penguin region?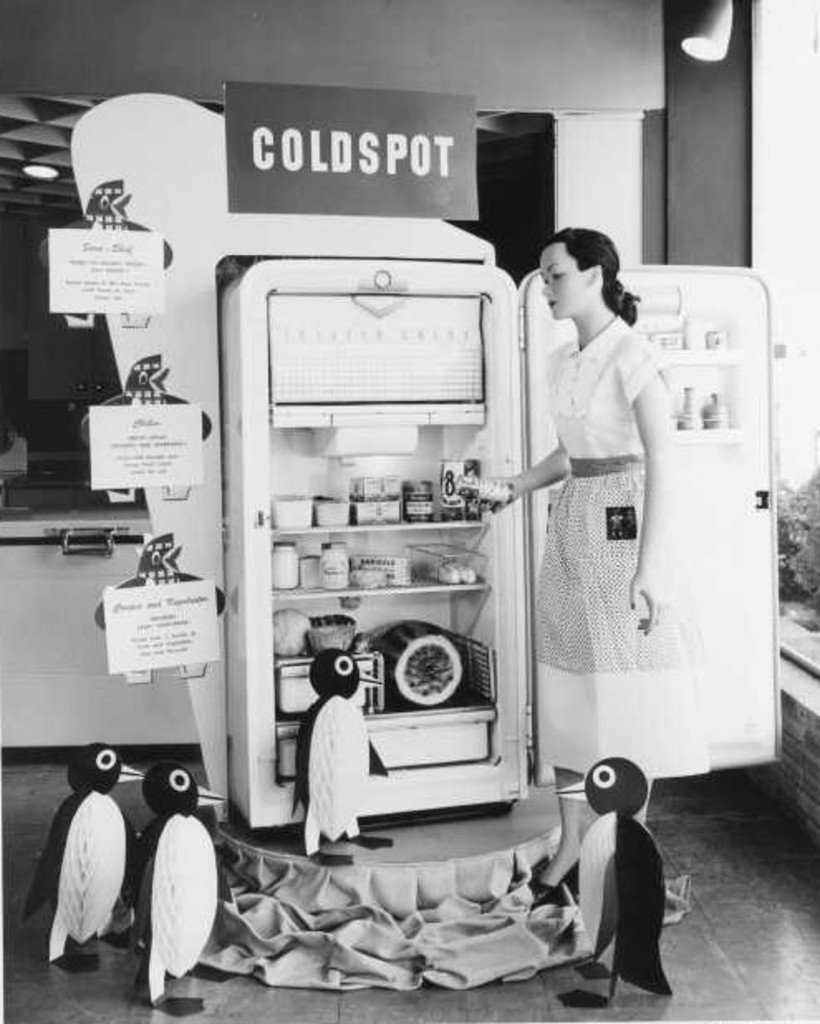
<bbox>25, 742, 149, 976</bbox>
